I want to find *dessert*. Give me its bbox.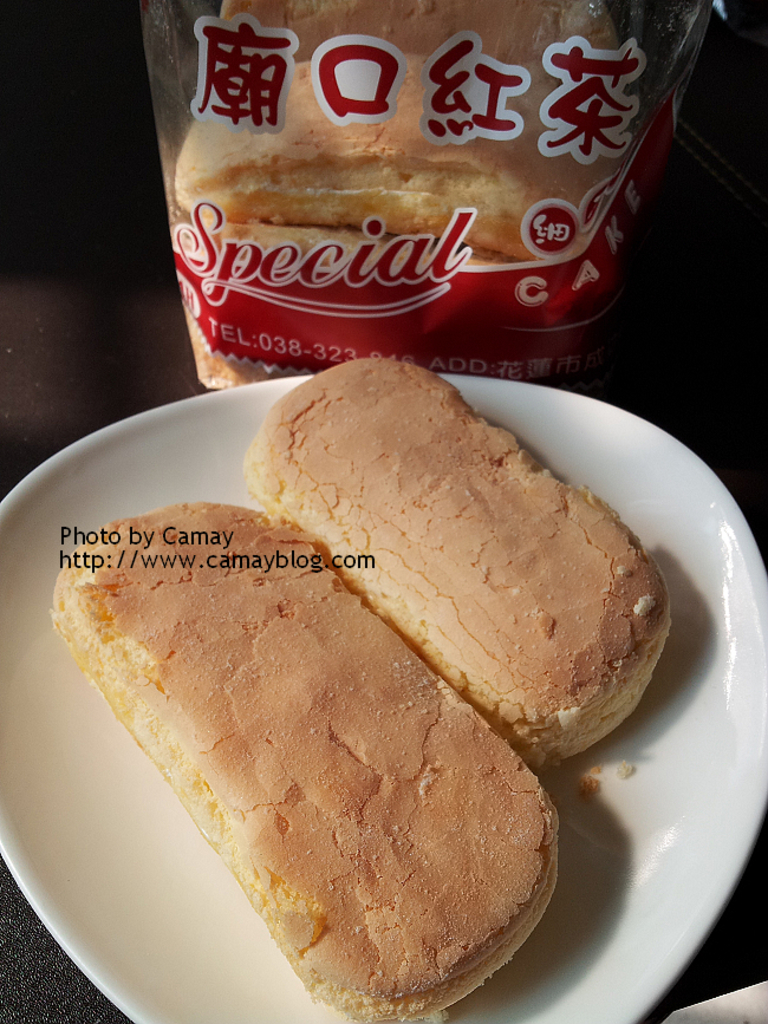
{"left": 248, "top": 358, "right": 678, "bottom": 776}.
